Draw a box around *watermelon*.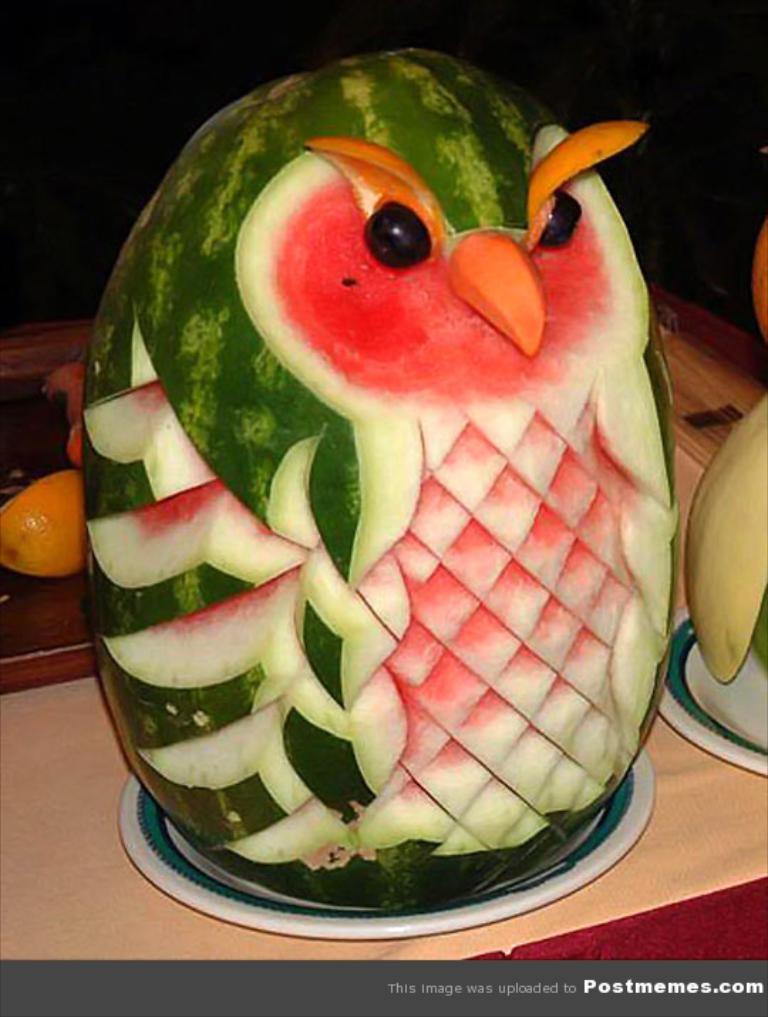
[78,46,677,905].
